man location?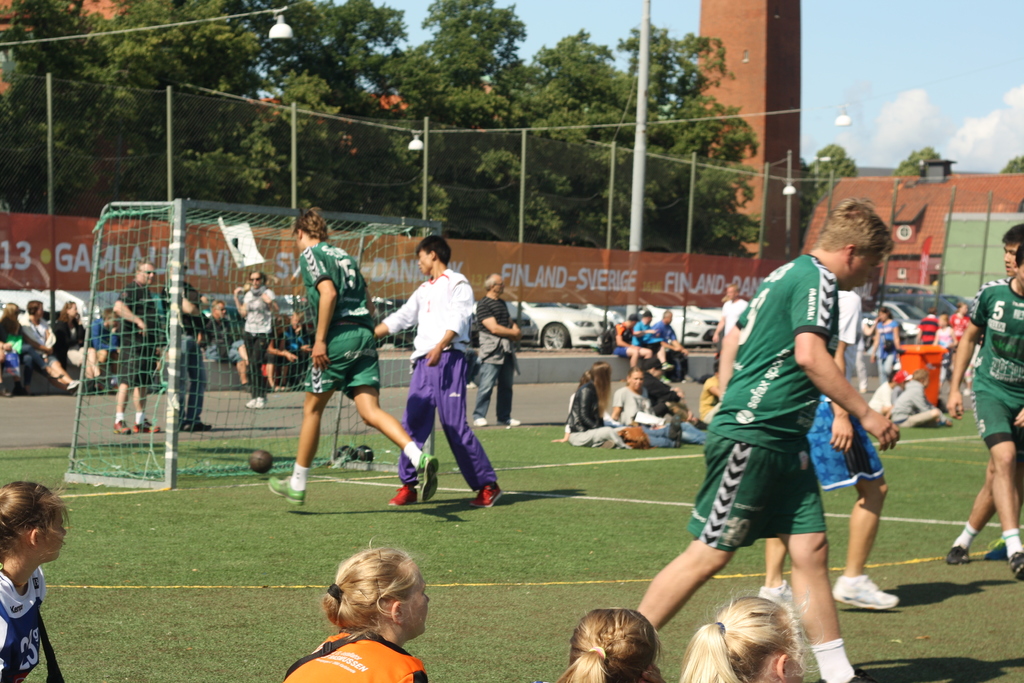
268/209/432/513
